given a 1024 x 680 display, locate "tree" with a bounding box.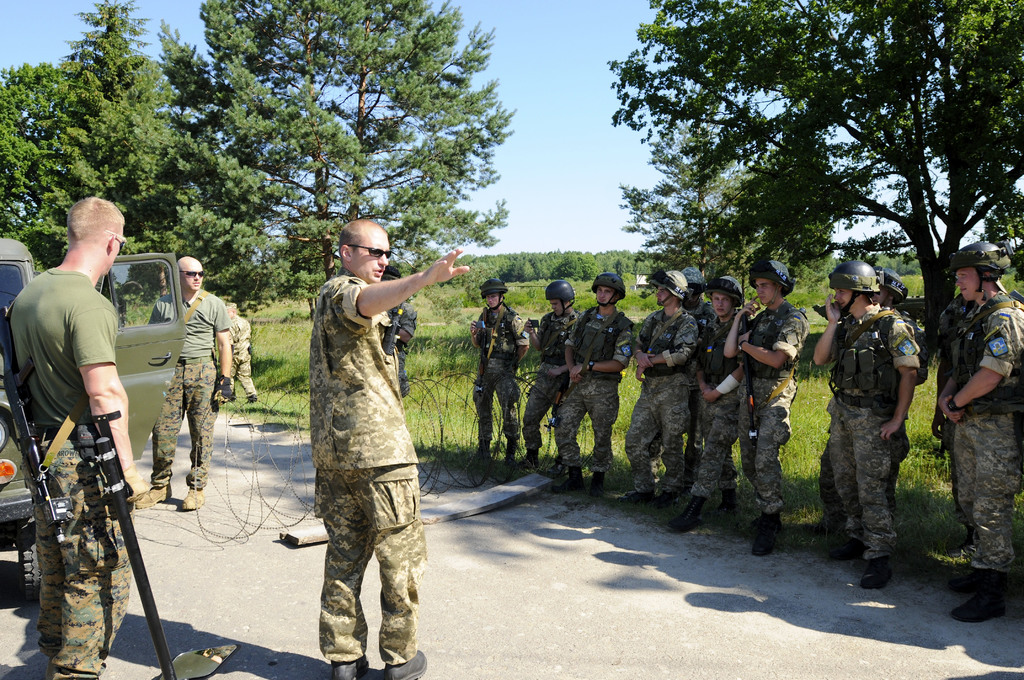
Located: bbox=(0, 0, 284, 312).
